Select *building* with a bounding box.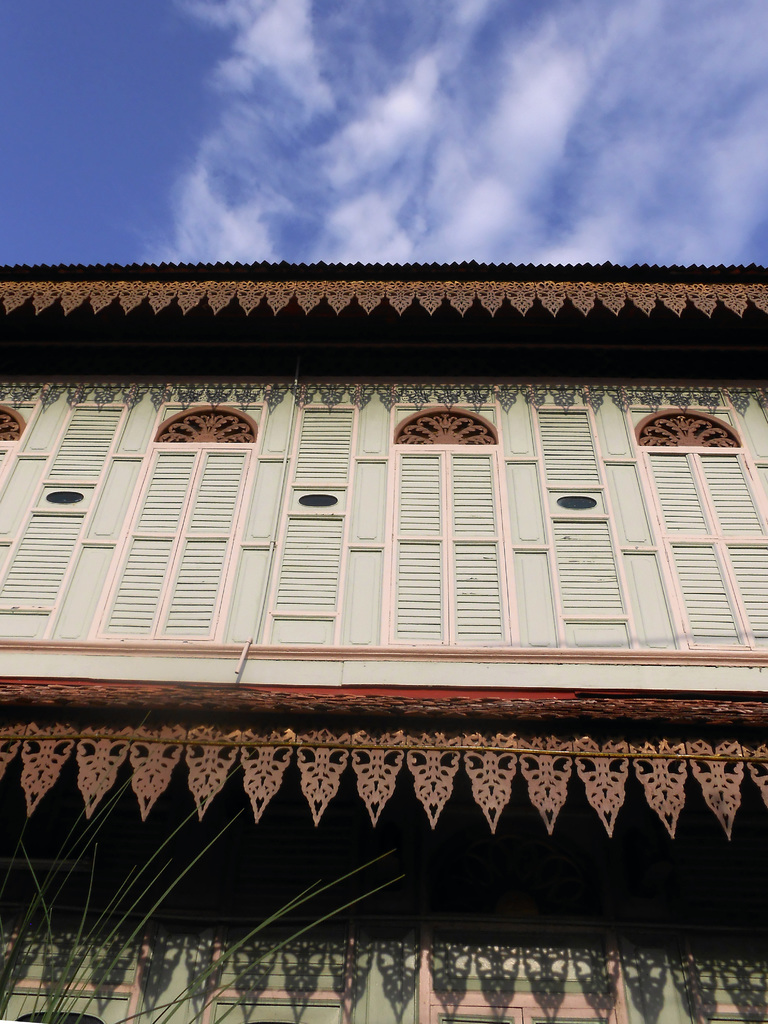
0,247,767,1023.
